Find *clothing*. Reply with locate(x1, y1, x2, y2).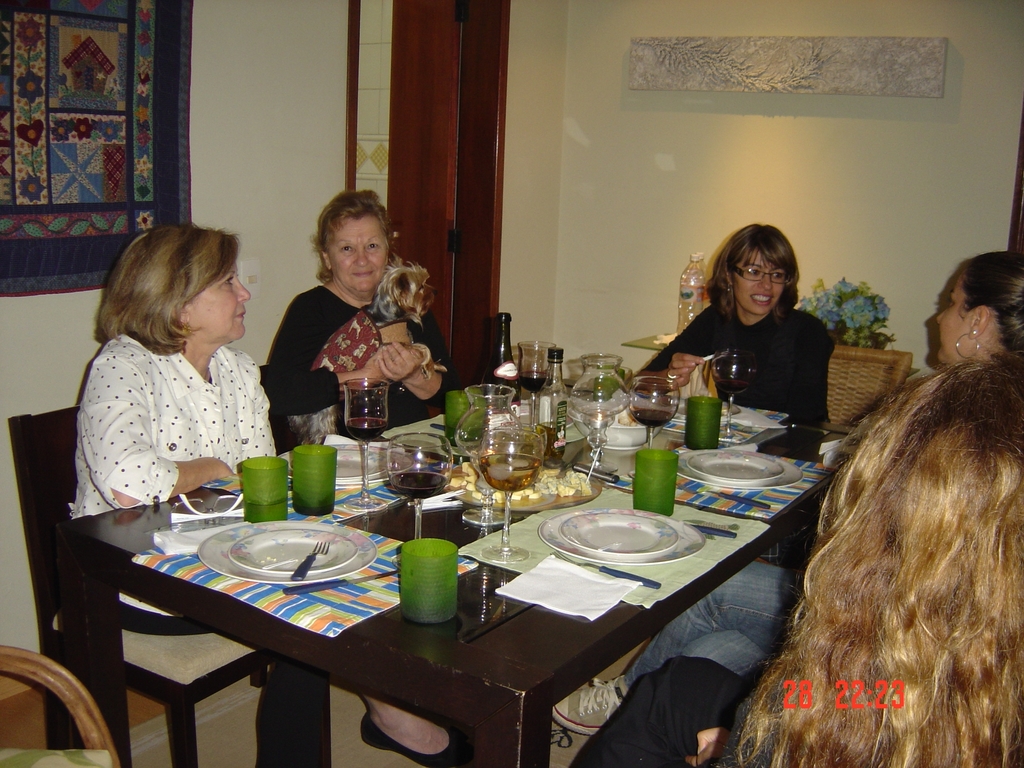
locate(266, 290, 467, 440).
